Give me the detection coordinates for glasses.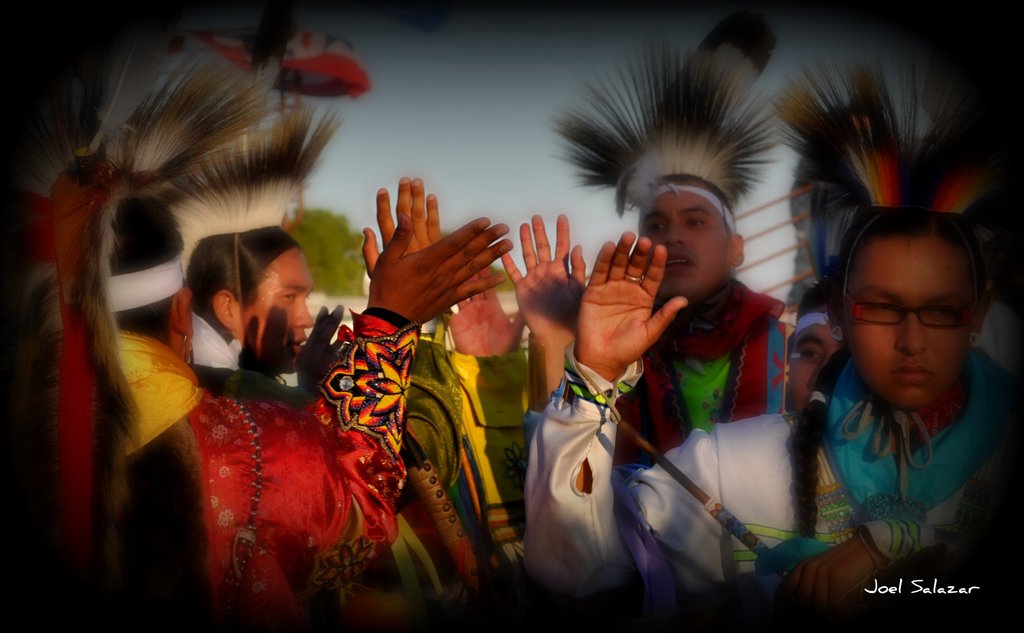
(838, 275, 988, 335).
